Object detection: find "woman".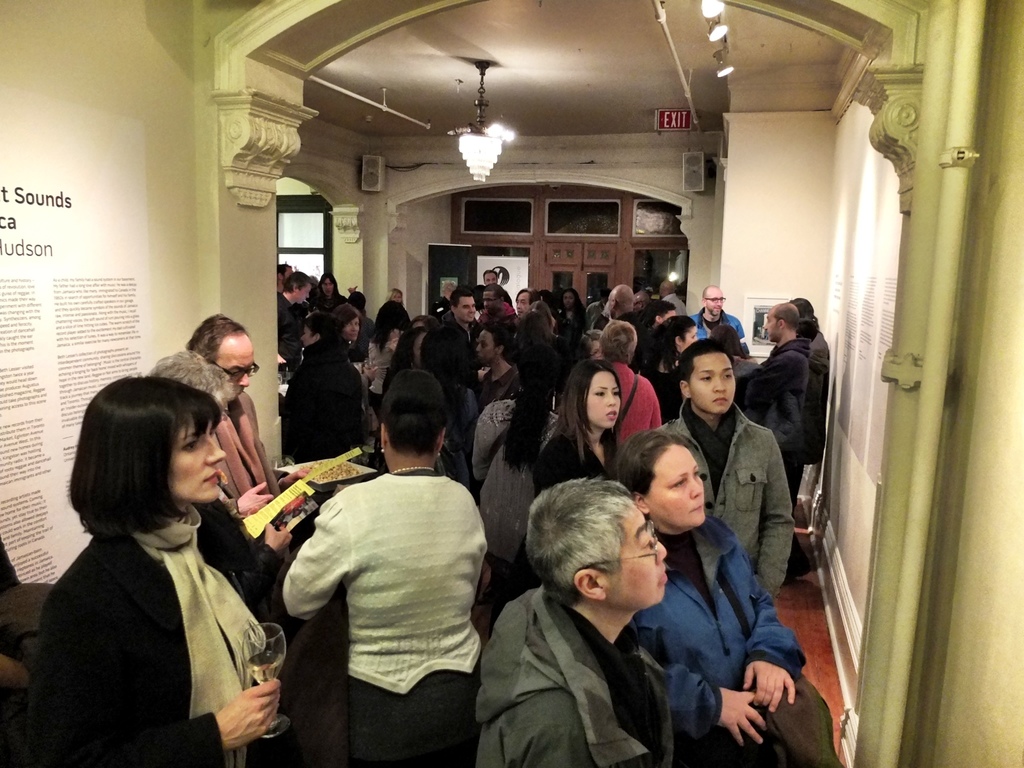
317 271 342 305.
